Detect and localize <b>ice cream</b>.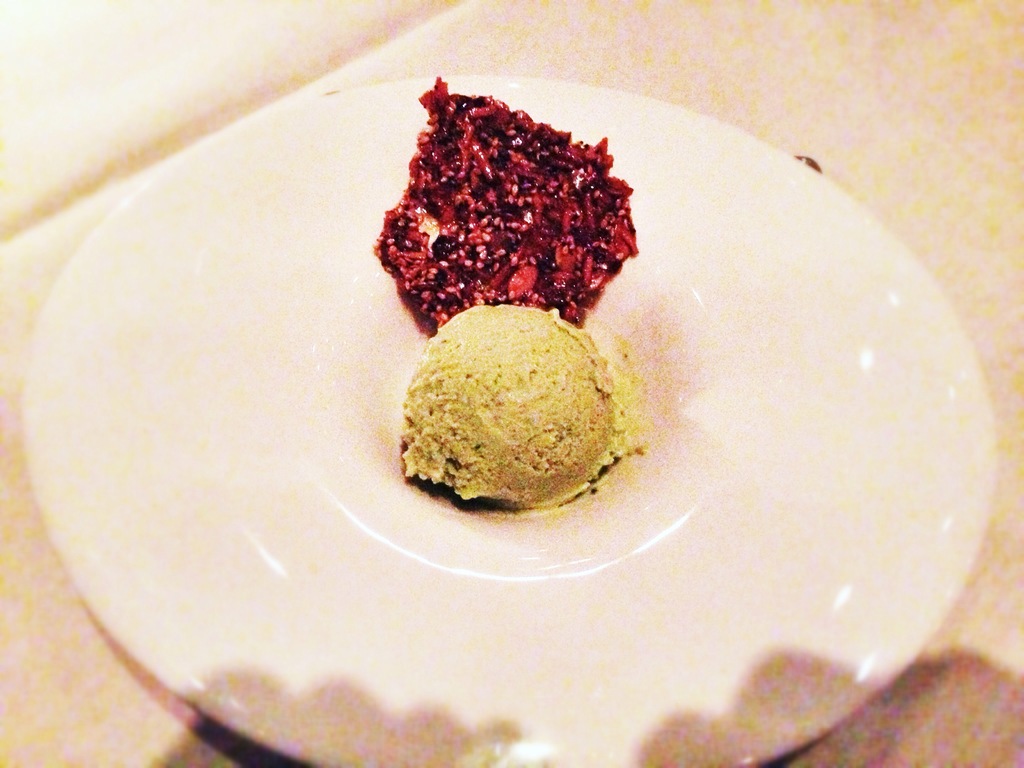
Localized at 387/301/642/522.
